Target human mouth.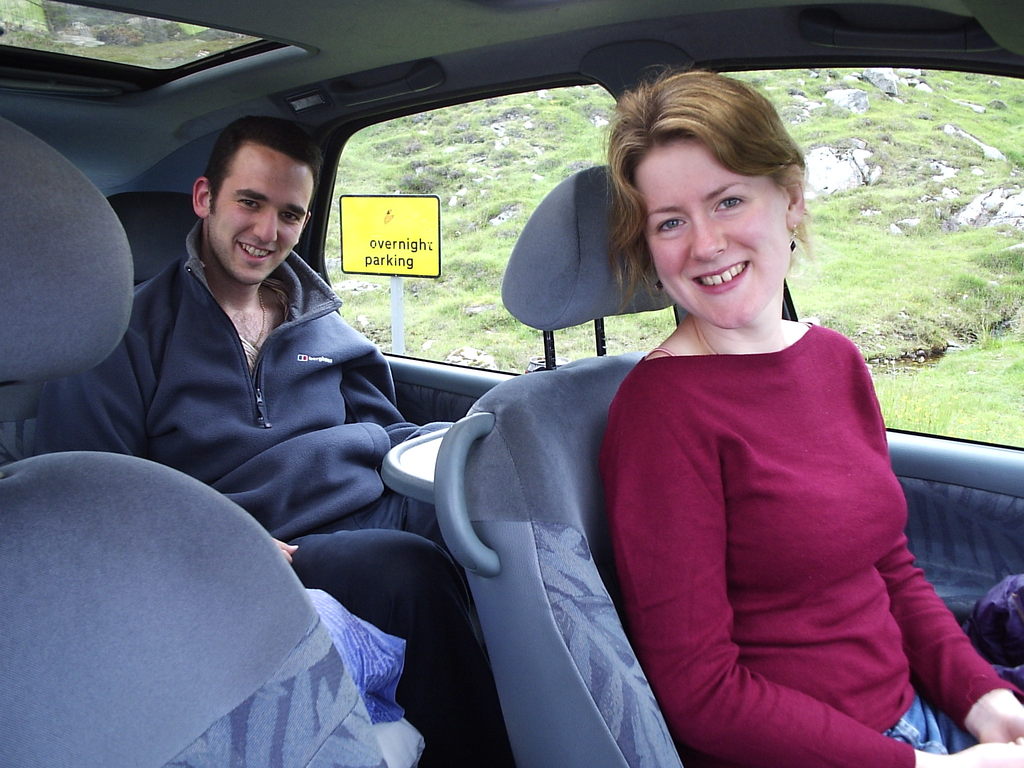
Target region: bbox=[232, 234, 278, 268].
